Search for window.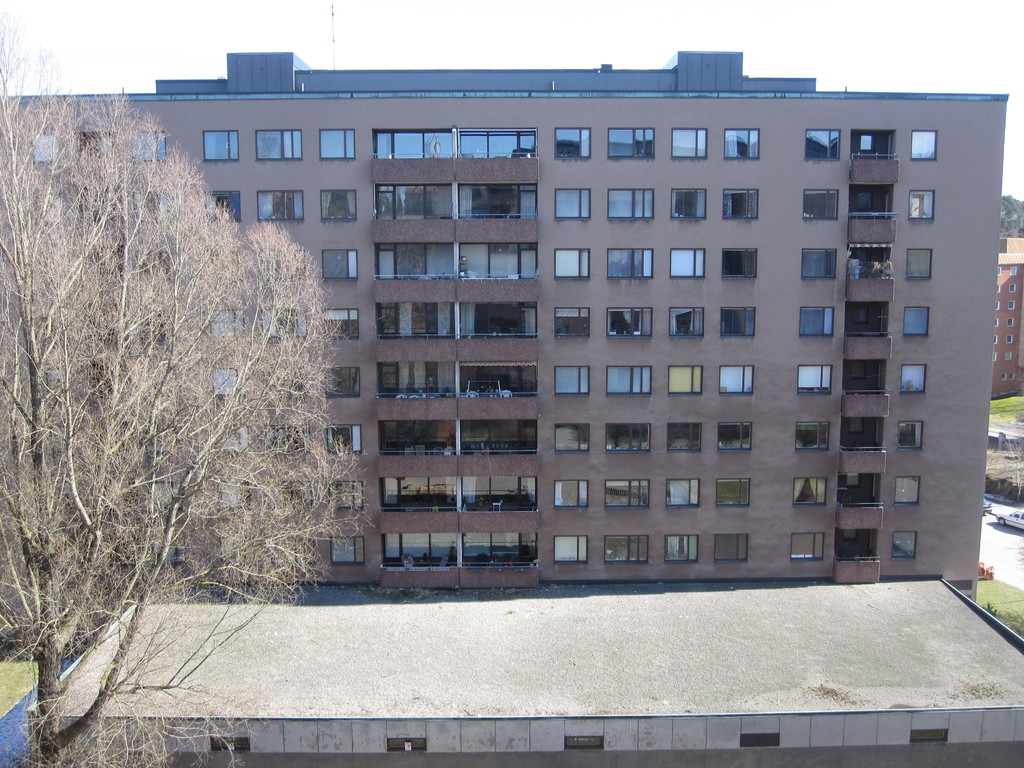
Found at box(911, 131, 938, 159).
